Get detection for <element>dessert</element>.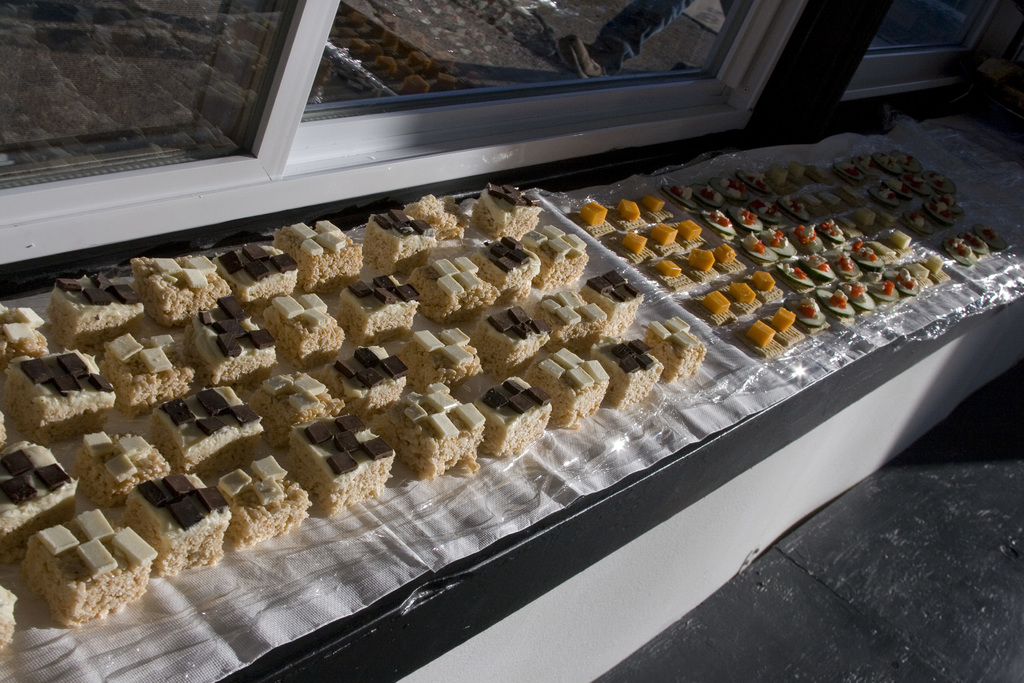
Detection: Rect(682, 213, 703, 242).
